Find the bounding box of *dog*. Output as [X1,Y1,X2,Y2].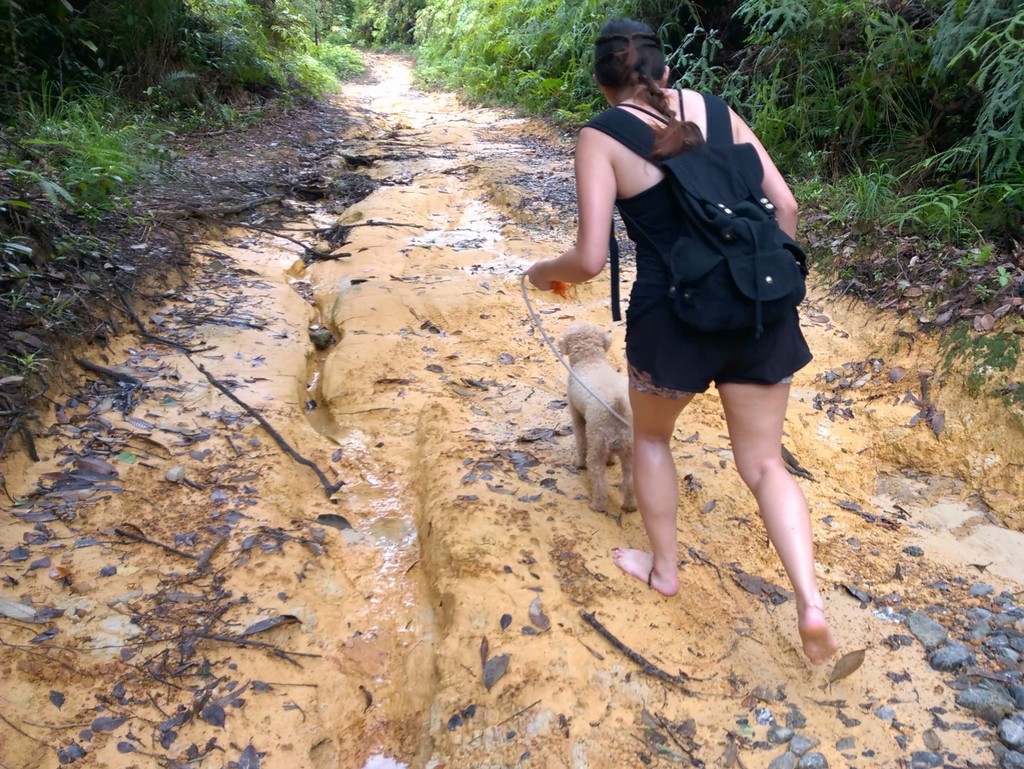
[555,318,640,512].
